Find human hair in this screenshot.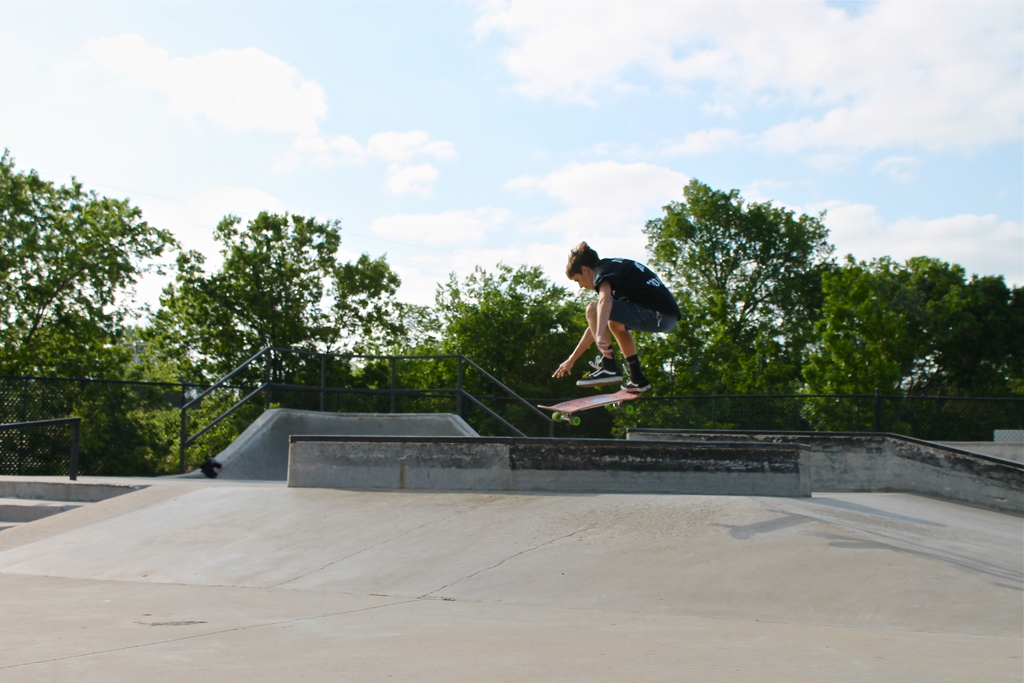
The bounding box for human hair is rect(566, 236, 596, 274).
